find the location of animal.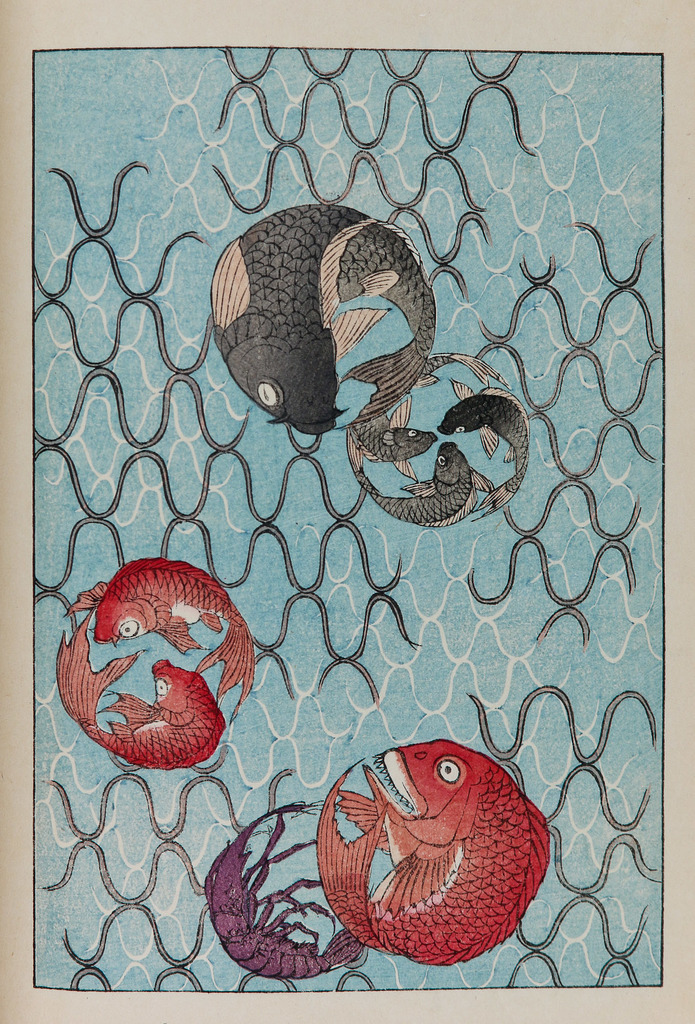
Location: <bbox>343, 442, 492, 527</bbox>.
